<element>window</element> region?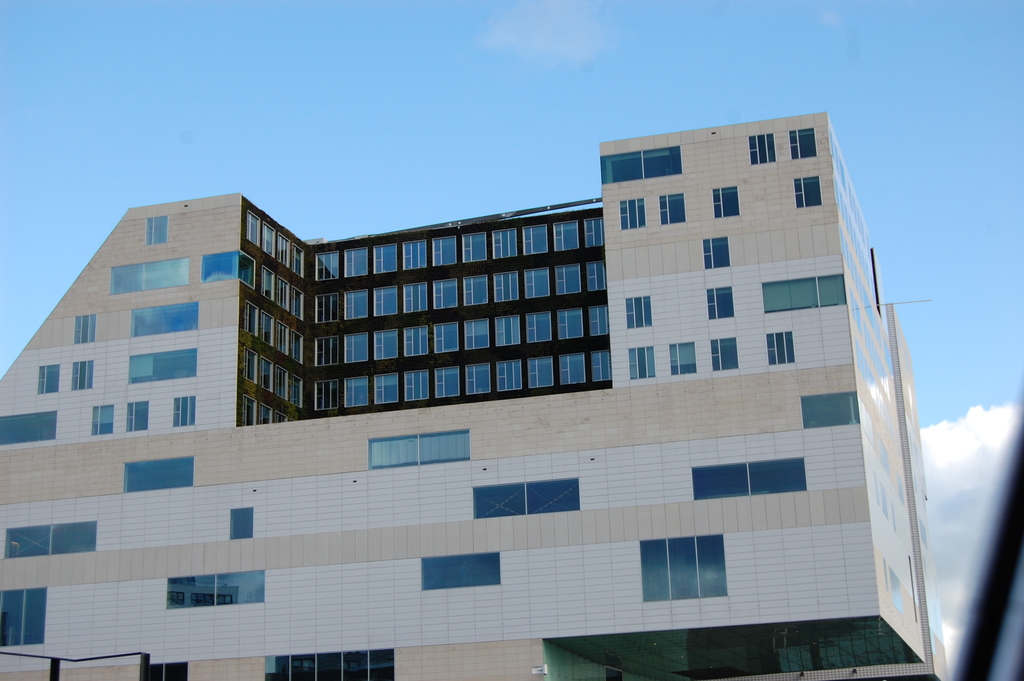
[655, 196, 687, 225]
